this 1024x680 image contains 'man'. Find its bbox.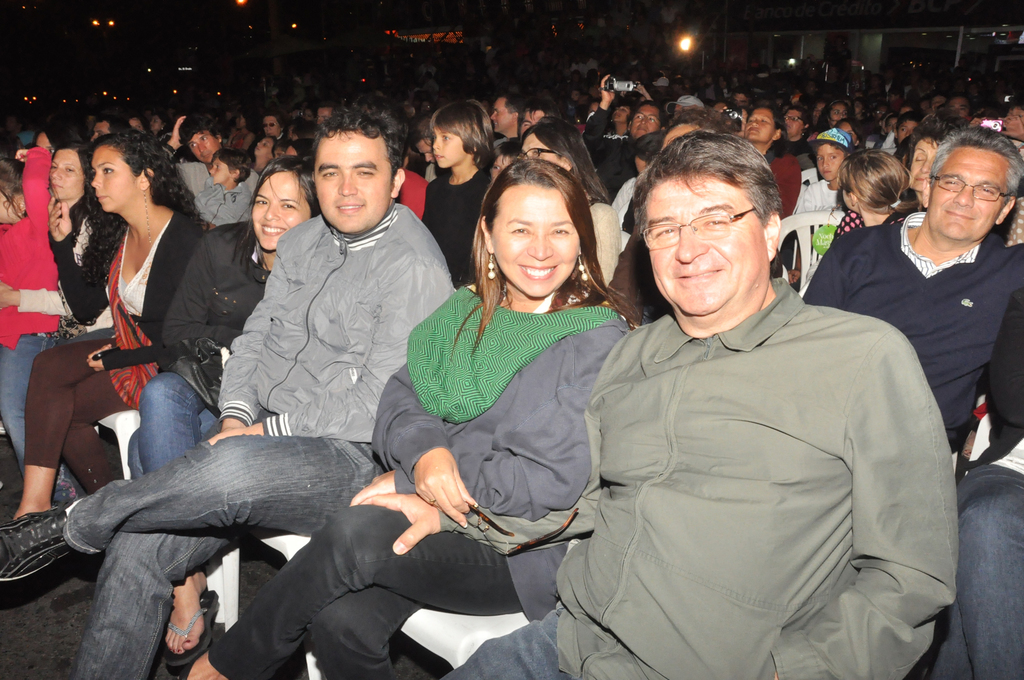
[x1=800, y1=125, x2=1023, y2=476].
